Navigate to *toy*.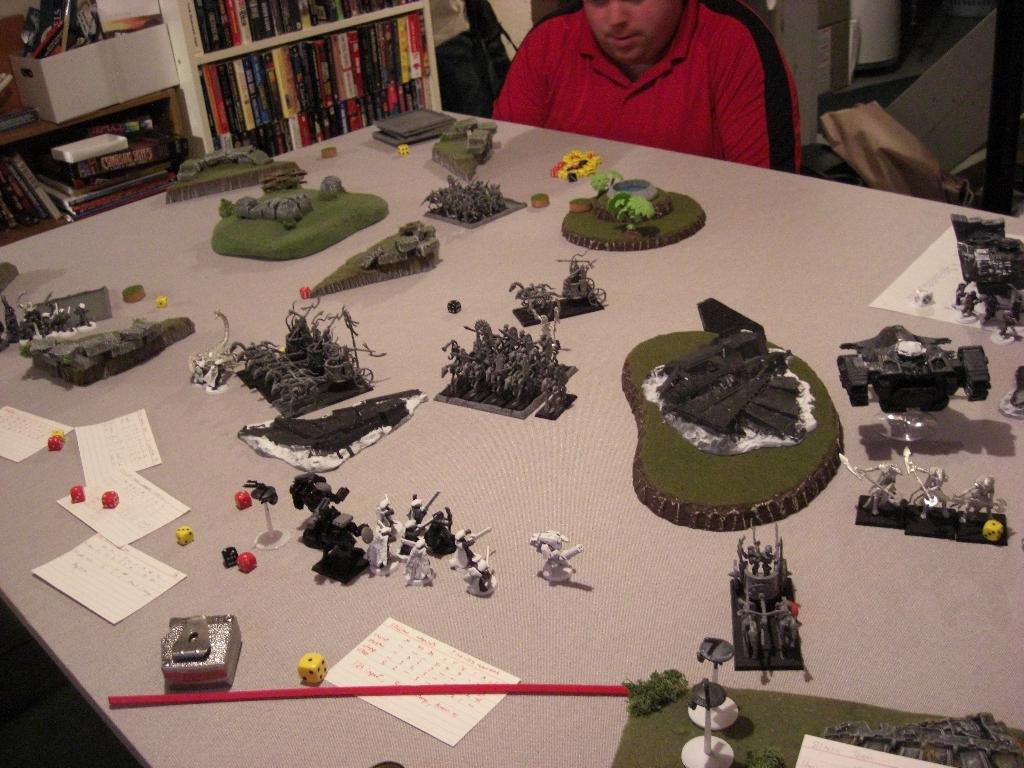
Navigation target: [467,561,504,597].
